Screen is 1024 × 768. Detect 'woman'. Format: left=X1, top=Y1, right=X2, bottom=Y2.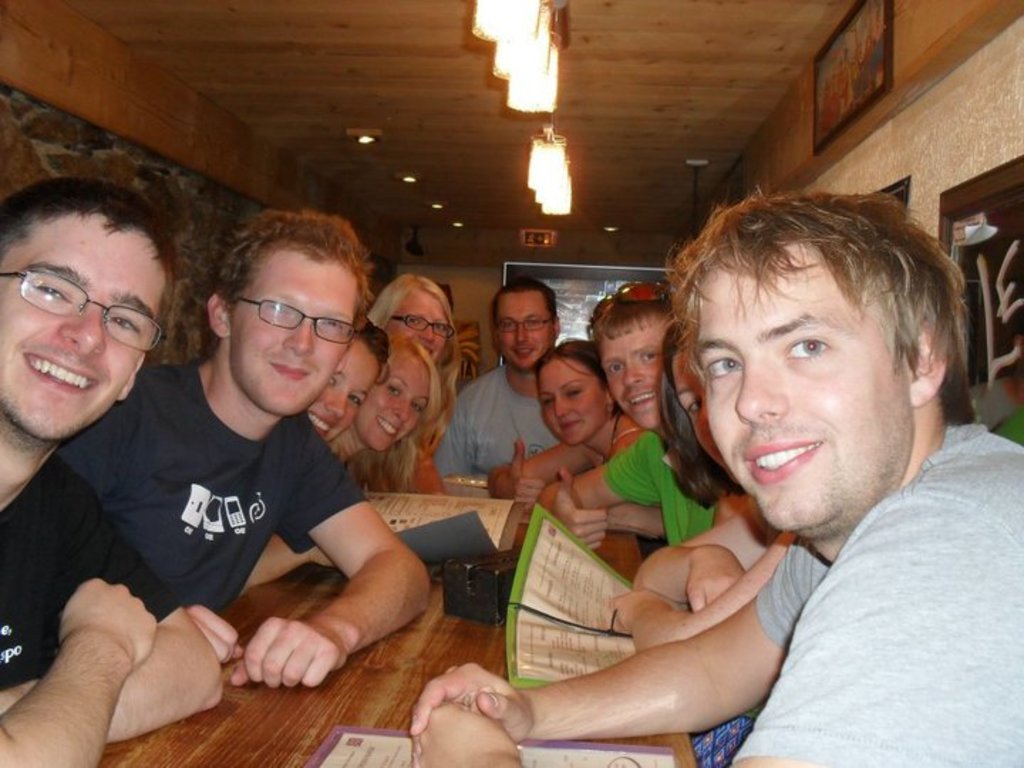
left=284, top=314, right=393, bottom=441.
